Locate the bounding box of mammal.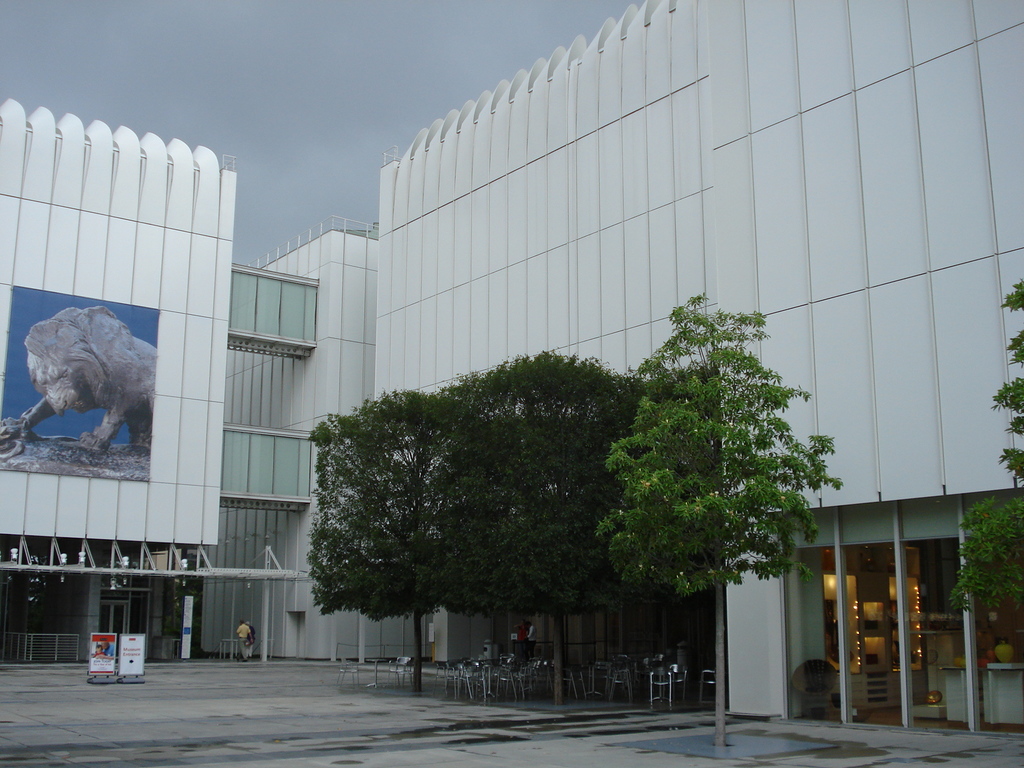
Bounding box: box(19, 295, 152, 456).
